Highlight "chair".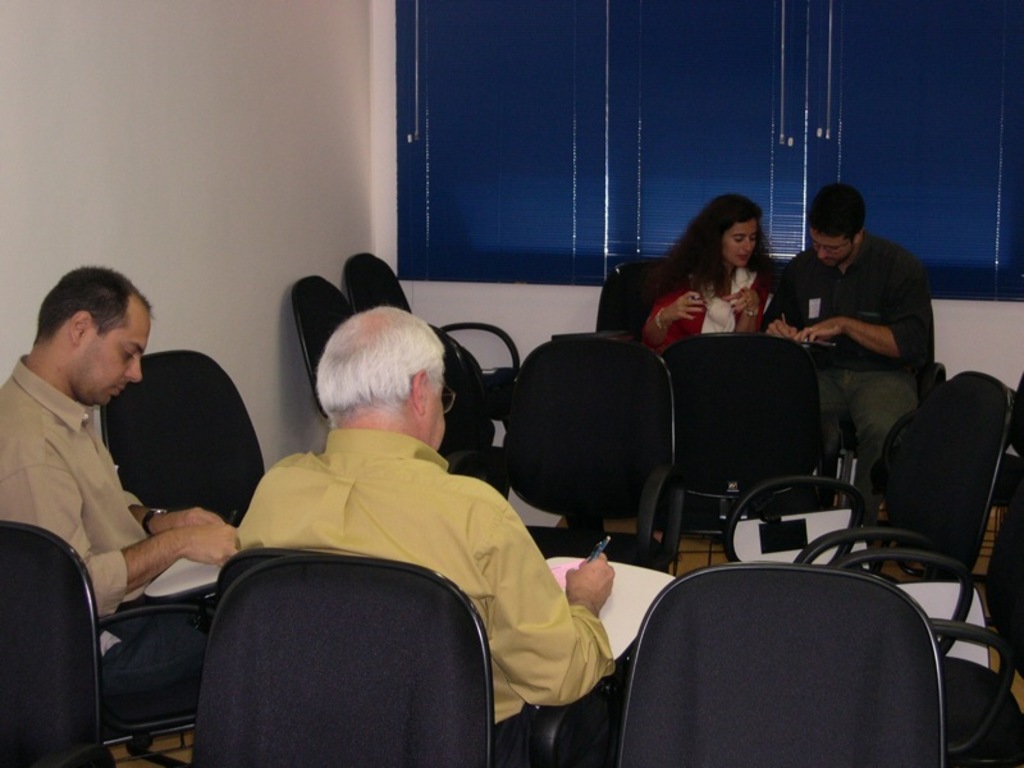
Highlighted region: bbox=(721, 367, 1014, 584).
